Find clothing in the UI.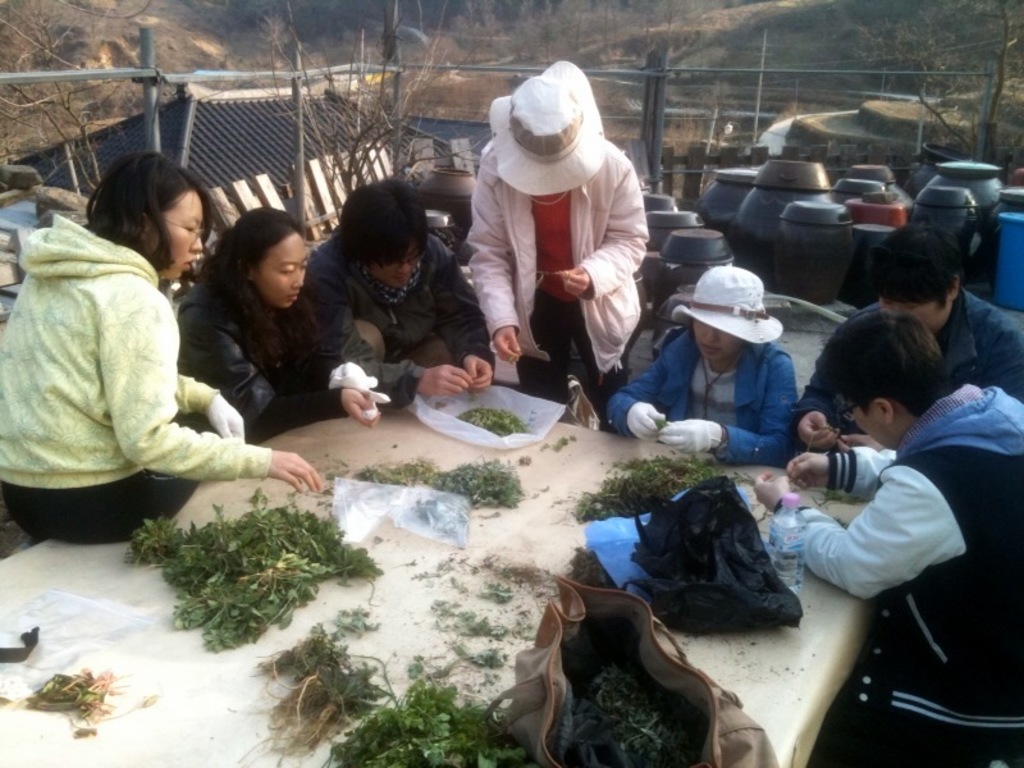
UI element at l=608, t=326, r=799, b=468.
